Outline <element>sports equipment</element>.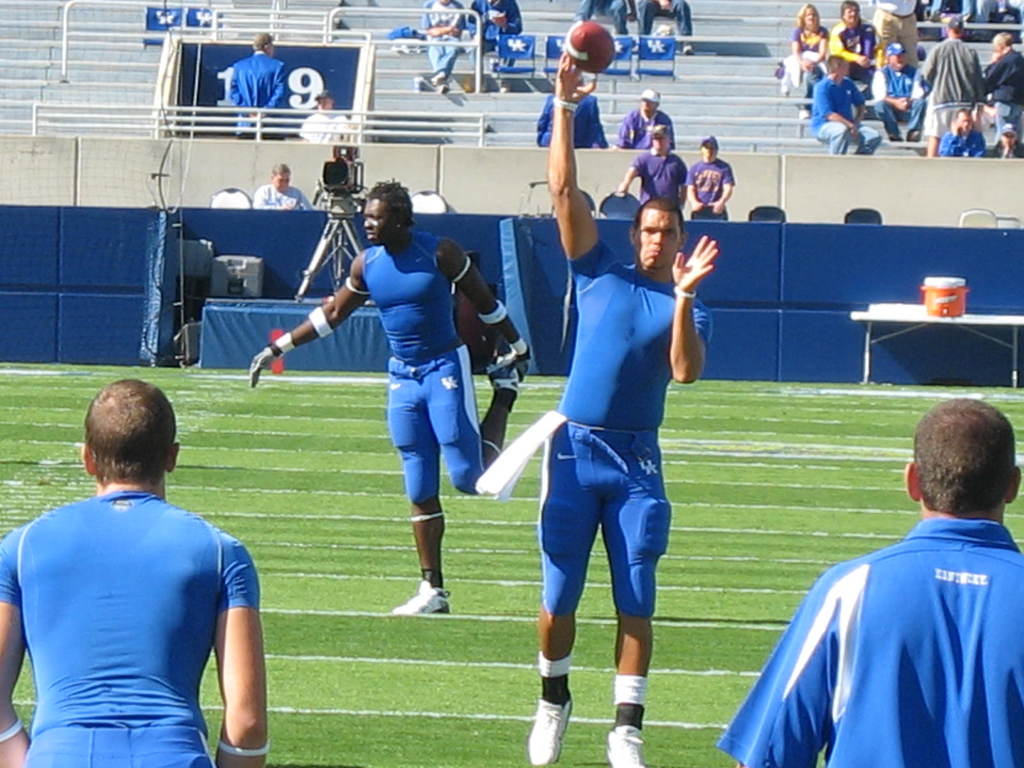
Outline: 392:581:451:616.
